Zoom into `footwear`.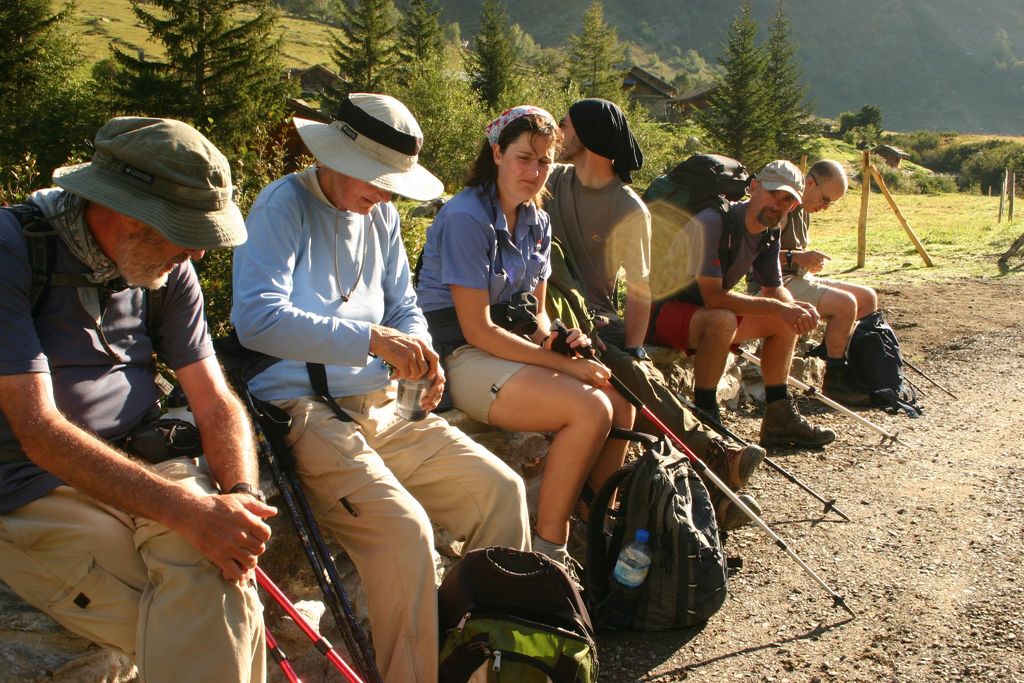
Zoom target: bbox(822, 379, 877, 412).
